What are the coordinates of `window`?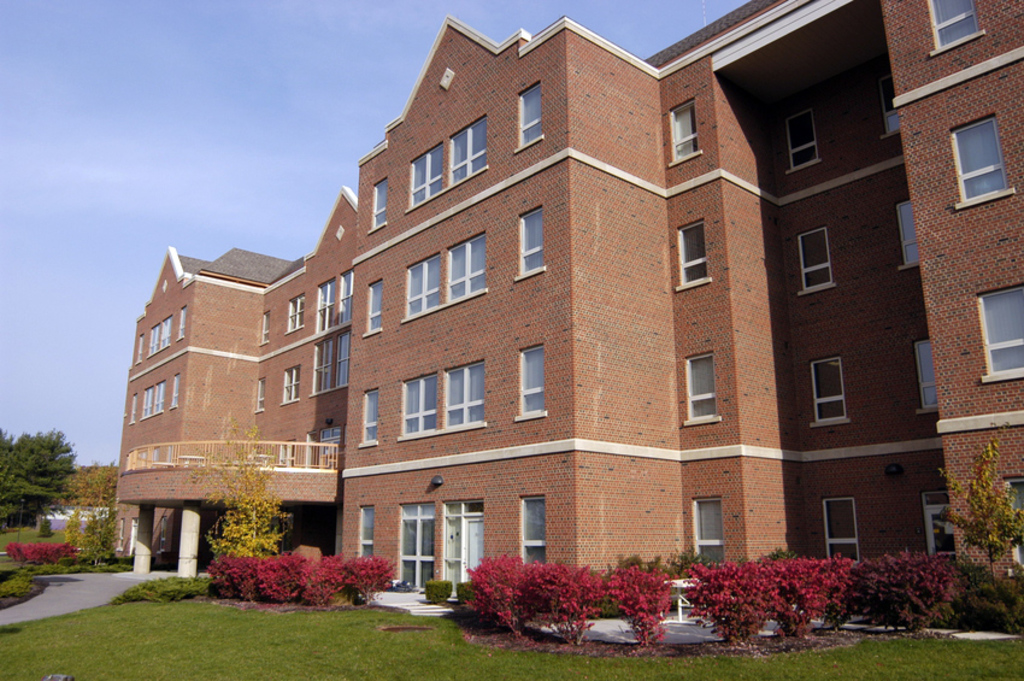
(x1=358, y1=507, x2=373, y2=562).
